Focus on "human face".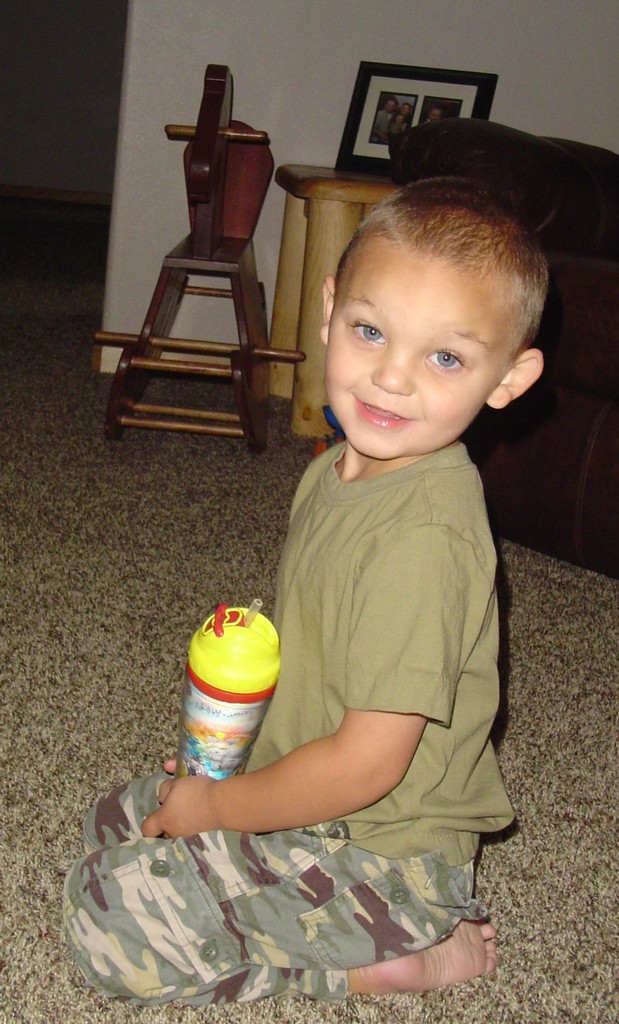
Focused at l=323, t=245, r=513, b=460.
